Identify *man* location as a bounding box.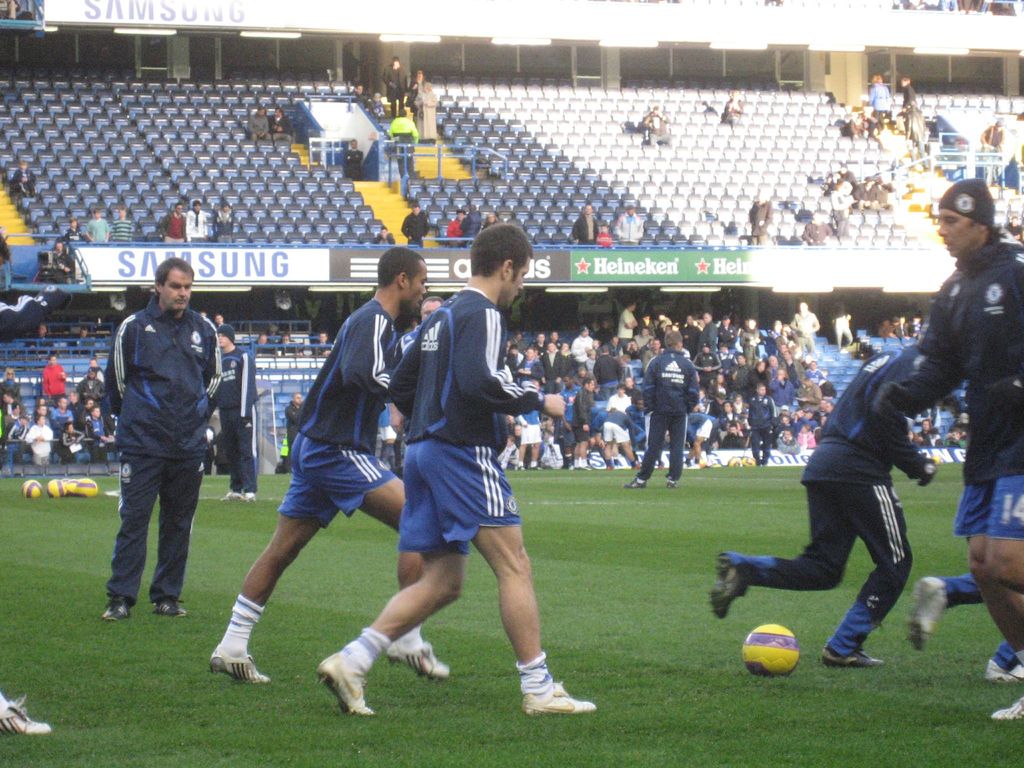
box(22, 413, 59, 458).
